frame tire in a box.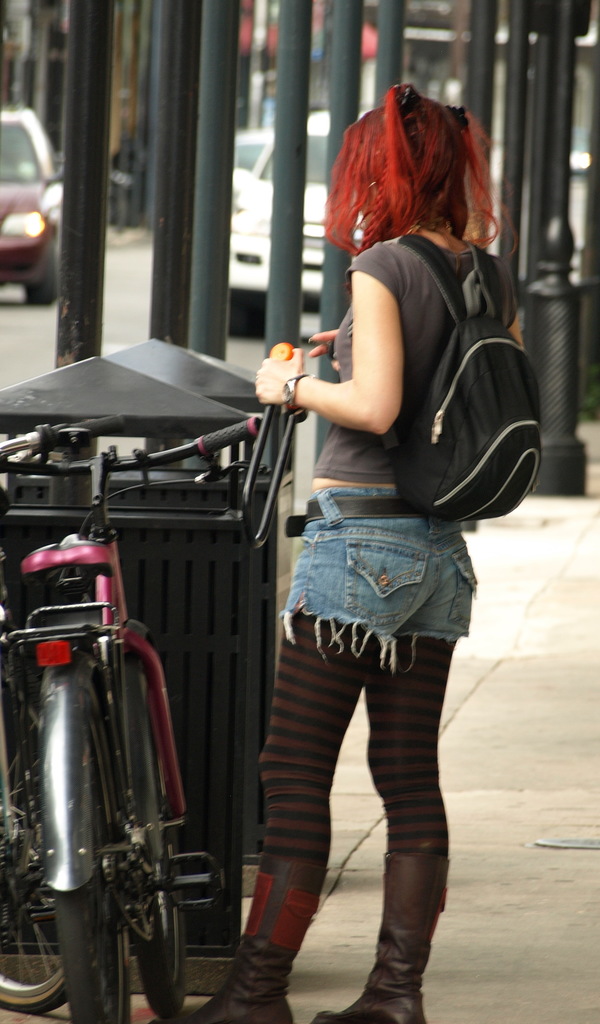
pyautogui.locateOnScreen(60, 684, 130, 1023).
